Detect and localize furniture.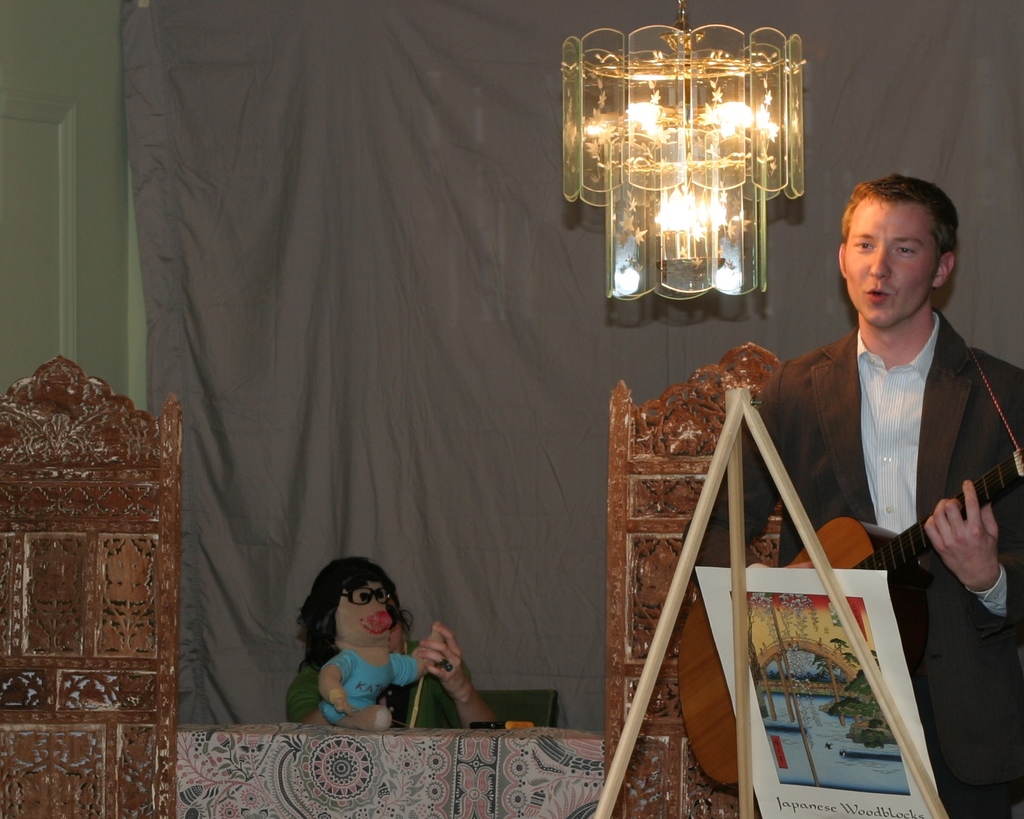
Localized at box=[606, 341, 780, 818].
